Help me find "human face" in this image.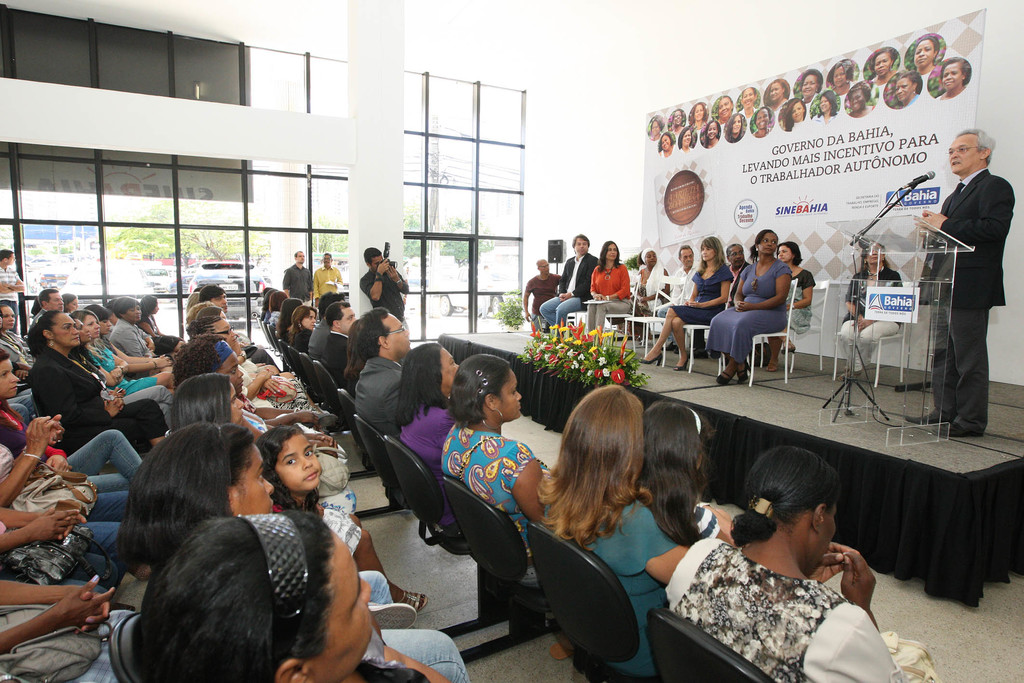
Found it: bbox=[942, 61, 963, 90].
